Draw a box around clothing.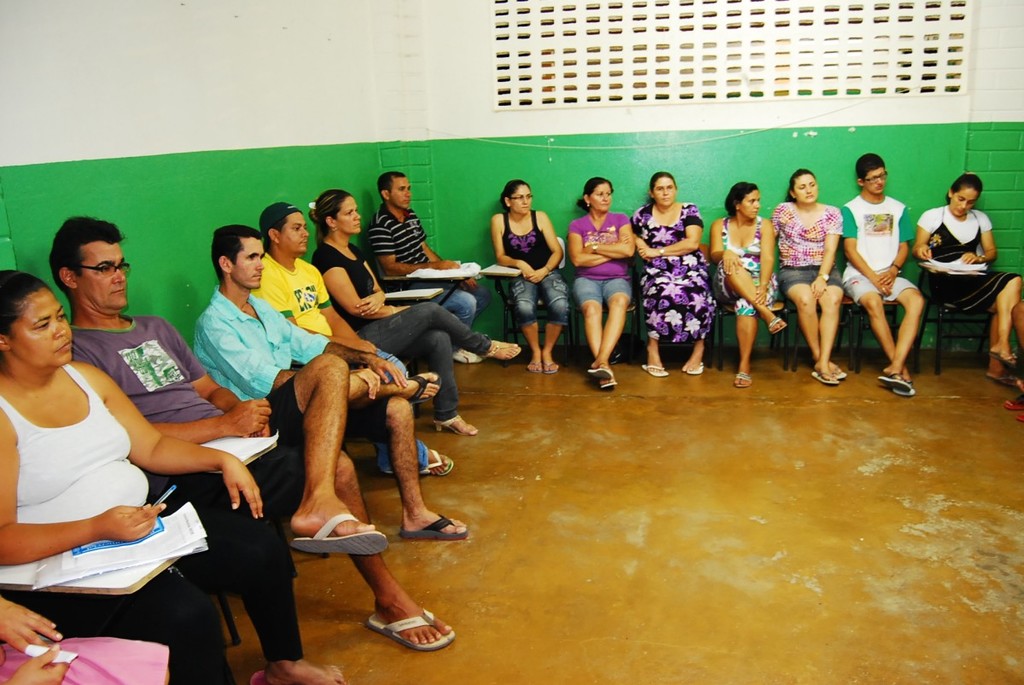
rect(497, 210, 570, 321).
